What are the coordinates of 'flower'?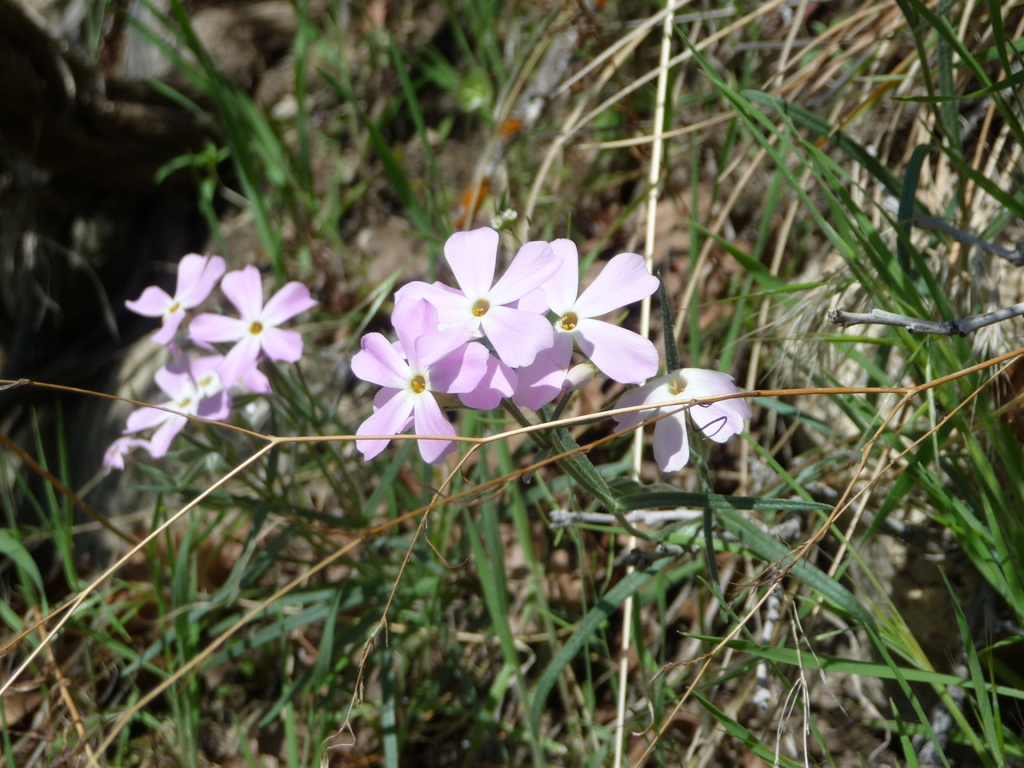
box(412, 227, 564, 370).
